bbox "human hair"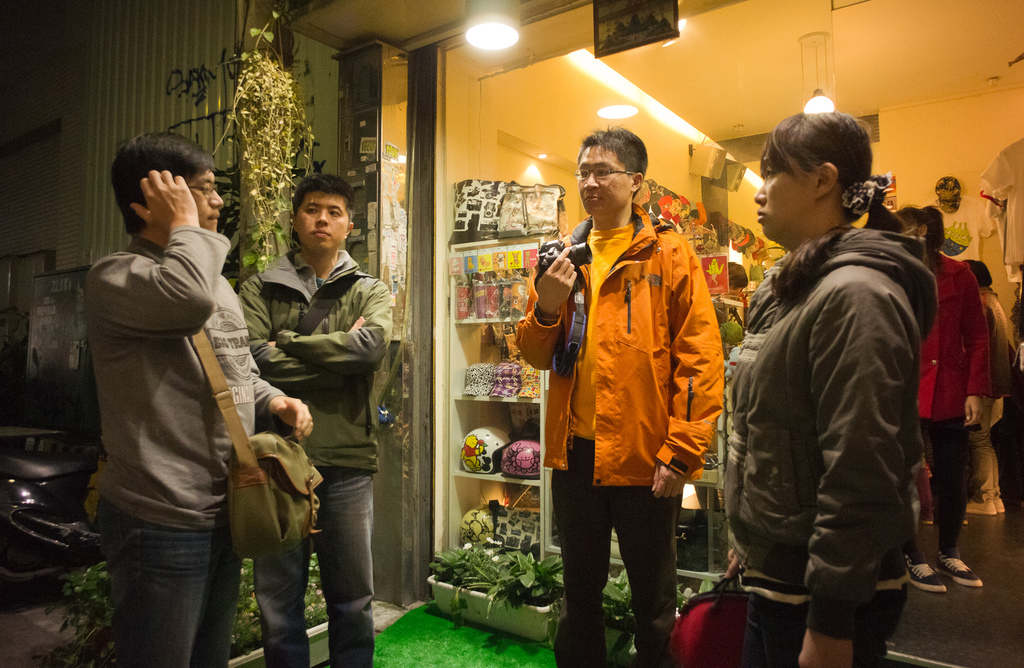
rect(115, 129, 216, 236)
